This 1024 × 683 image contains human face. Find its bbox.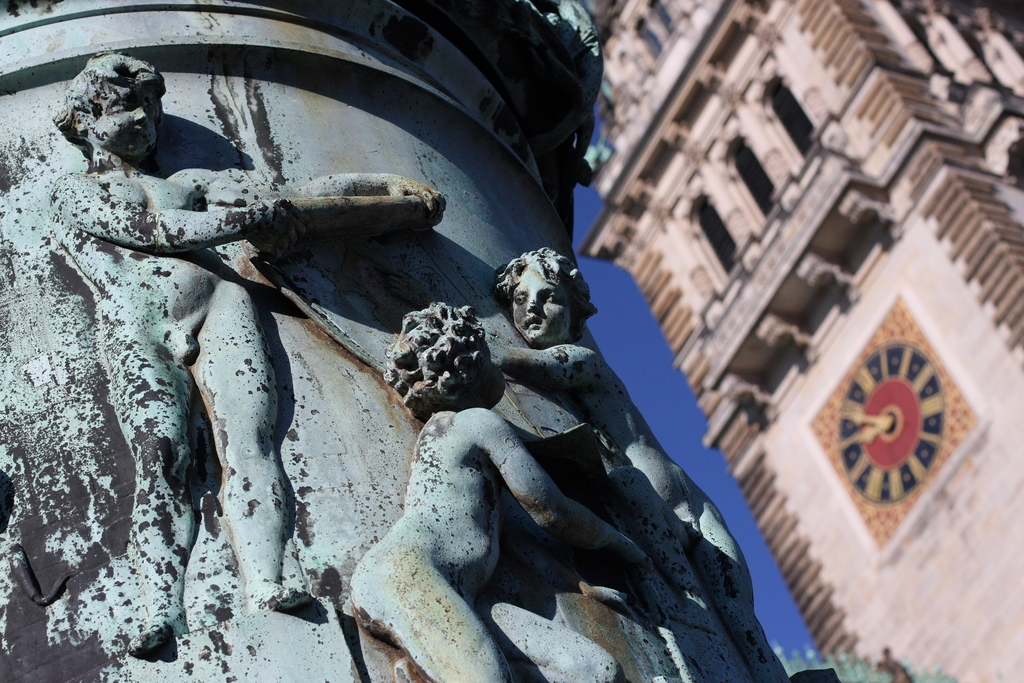
BBox(511, 269, 566, 342).
